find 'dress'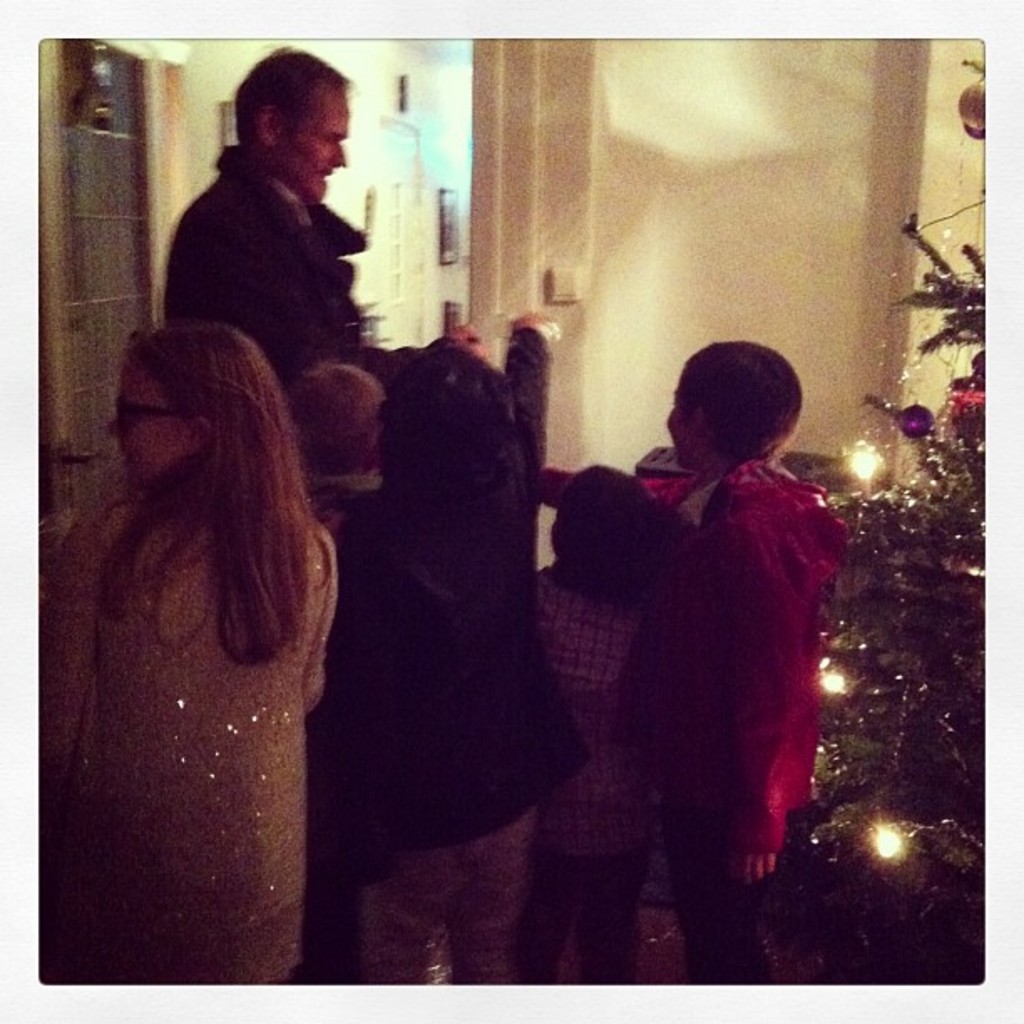
bbox=[100, 525, 333, 991]
